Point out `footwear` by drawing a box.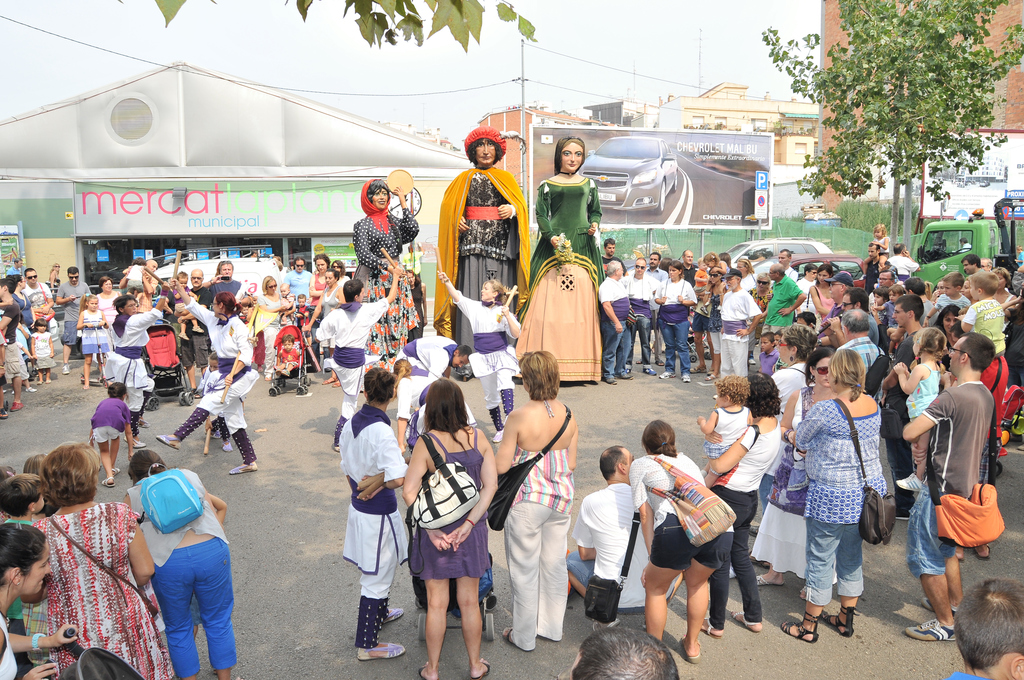
856, 271, 867, 281.
